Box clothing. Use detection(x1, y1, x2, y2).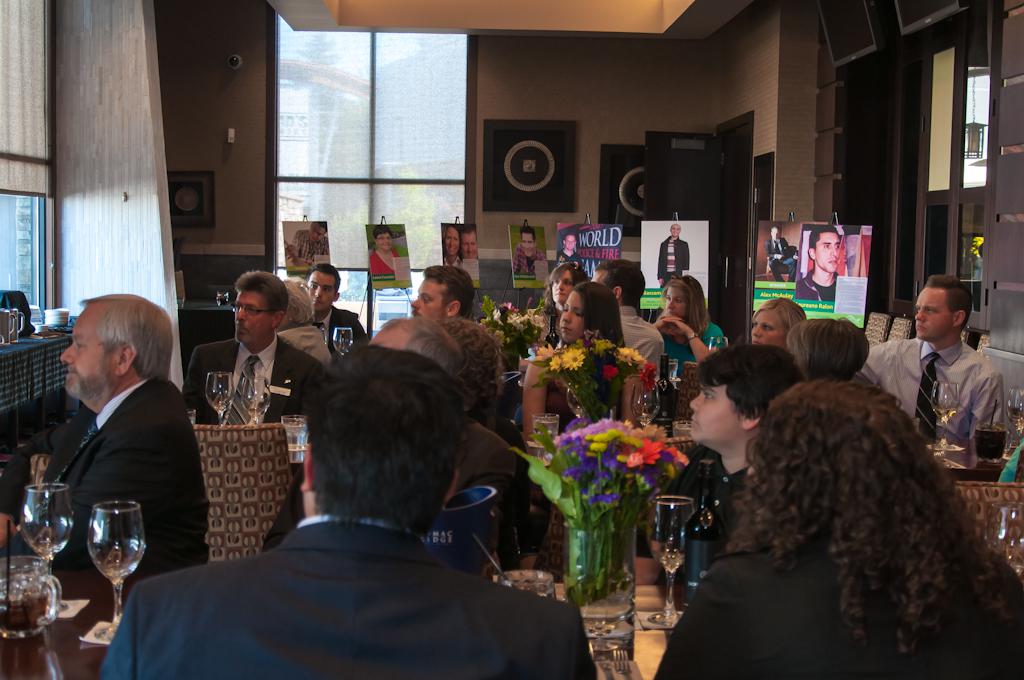
detection(180, 334, 318, 473).
